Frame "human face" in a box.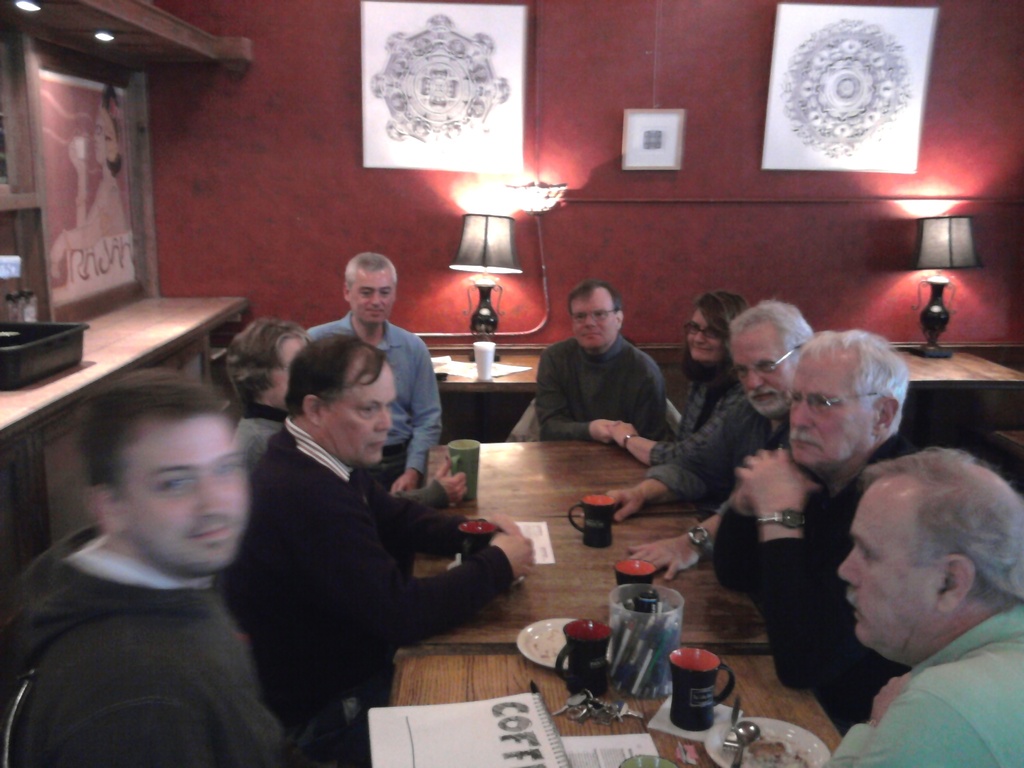
pyautogui.locateOnScreen(324, 367, 392, 458).
